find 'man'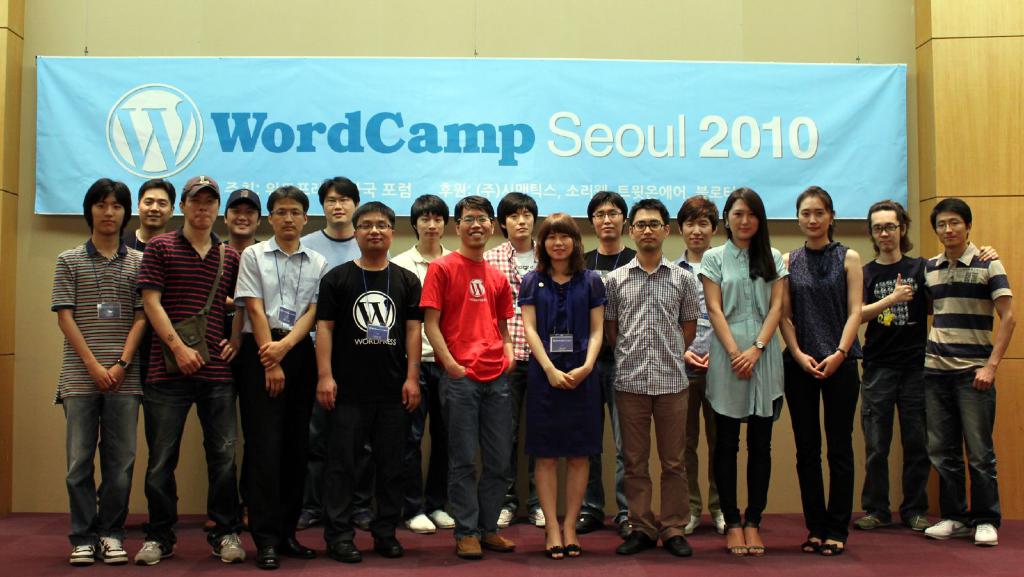
[672,198,727,534]
